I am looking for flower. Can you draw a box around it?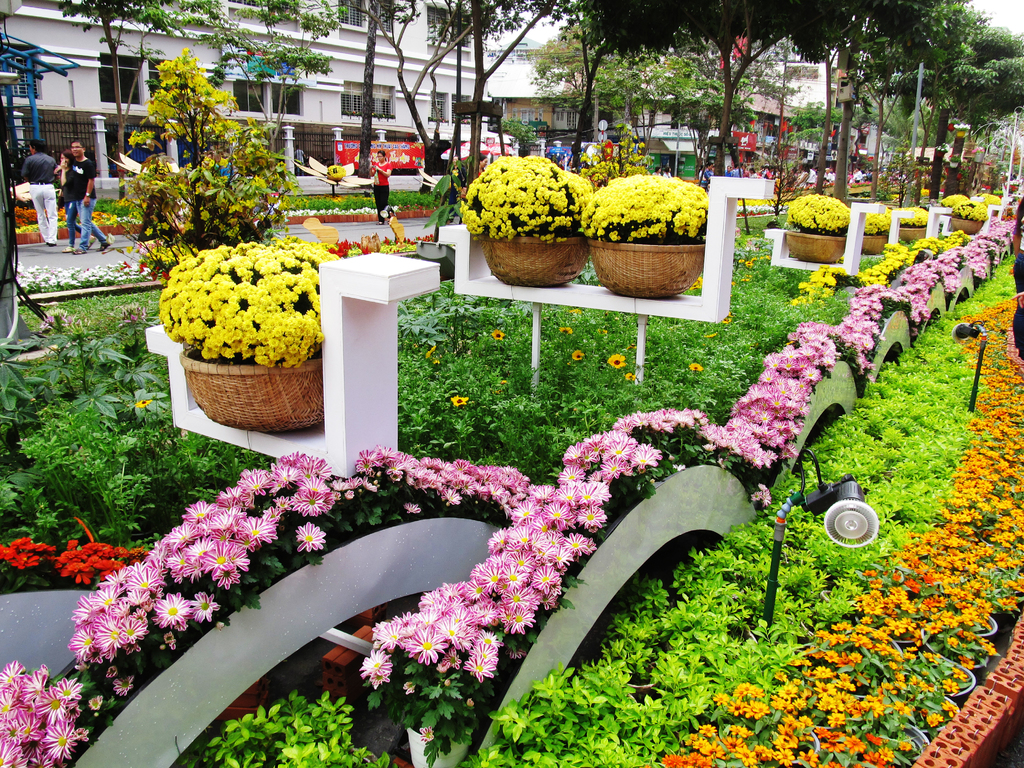
Sure, the bounding box is box(705, 333, 715, 340).
